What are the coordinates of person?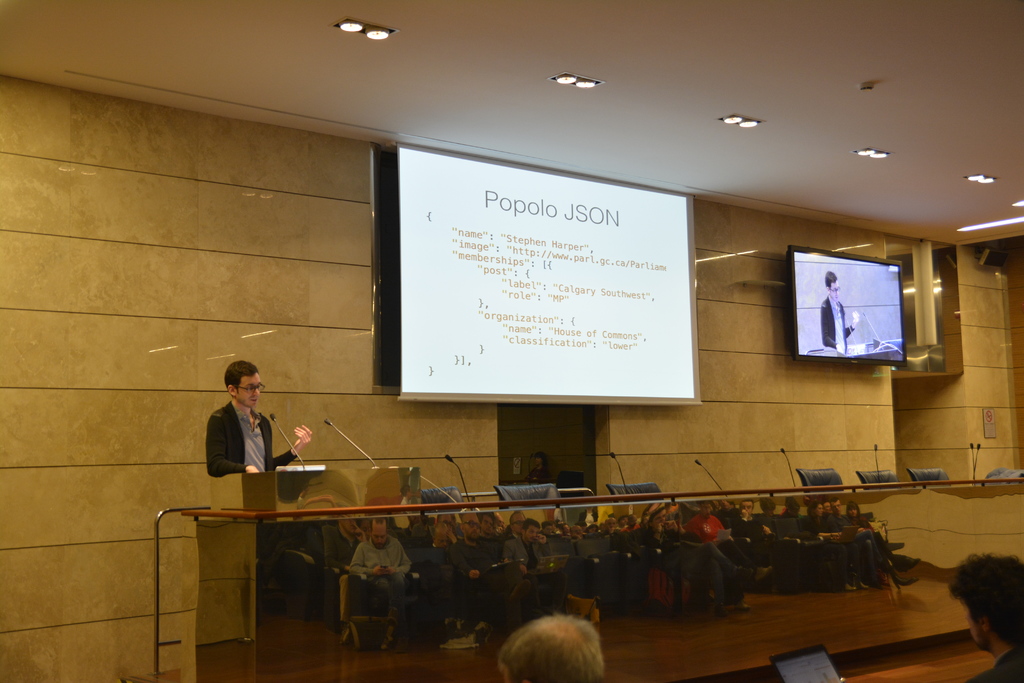
818, 272, 858, 348.
